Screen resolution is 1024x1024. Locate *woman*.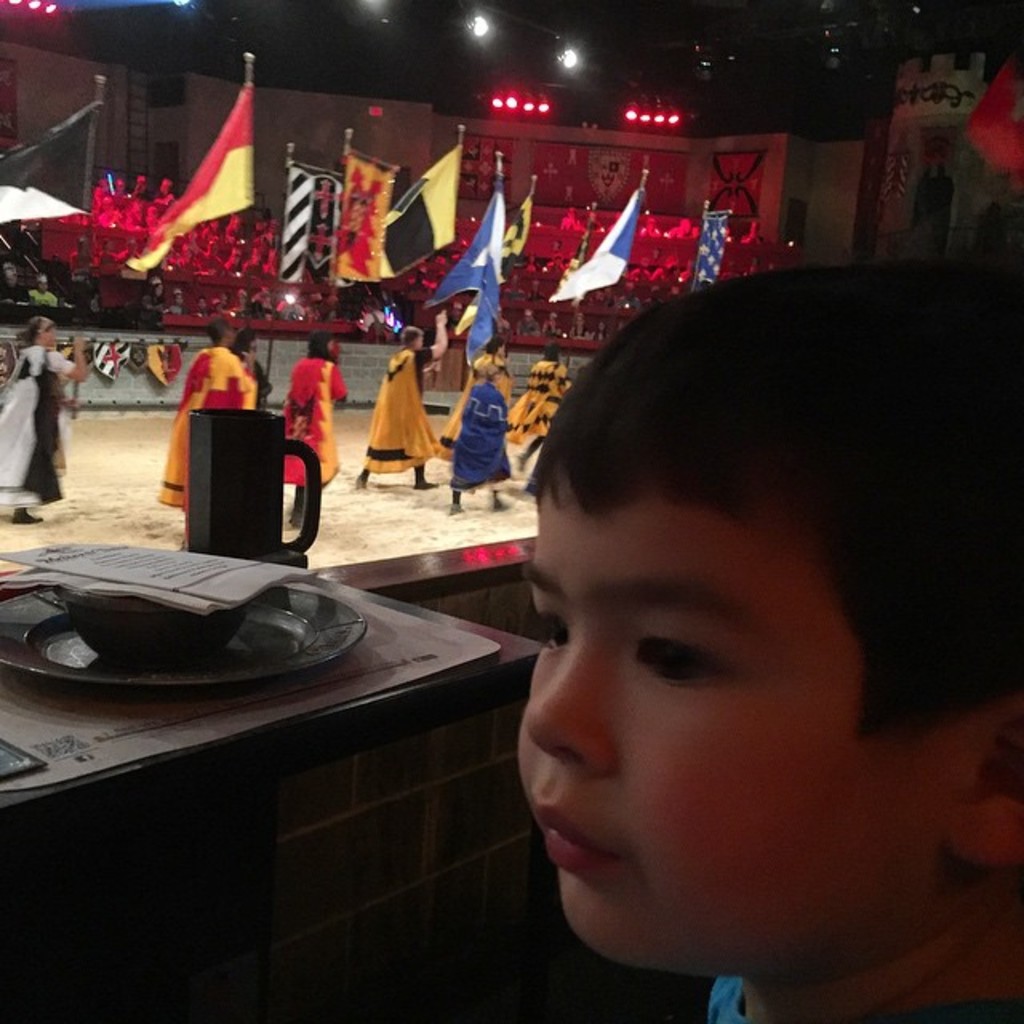
<bbox>0, 307, 104, 526</bbox>.
